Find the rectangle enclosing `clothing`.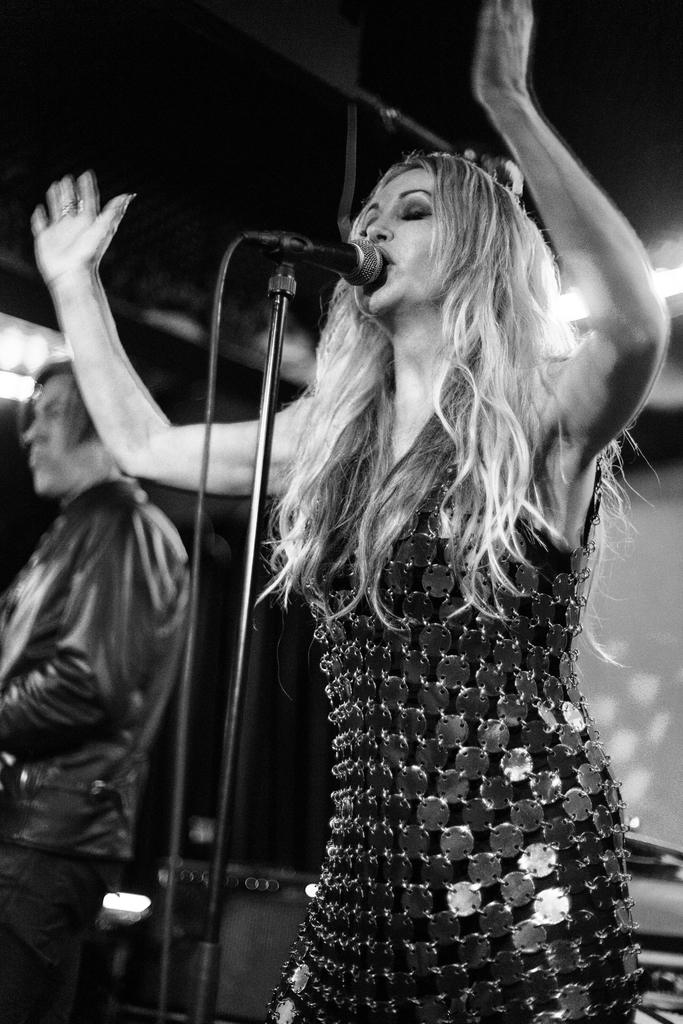
bbox=[0, 843, 104, 1023].
